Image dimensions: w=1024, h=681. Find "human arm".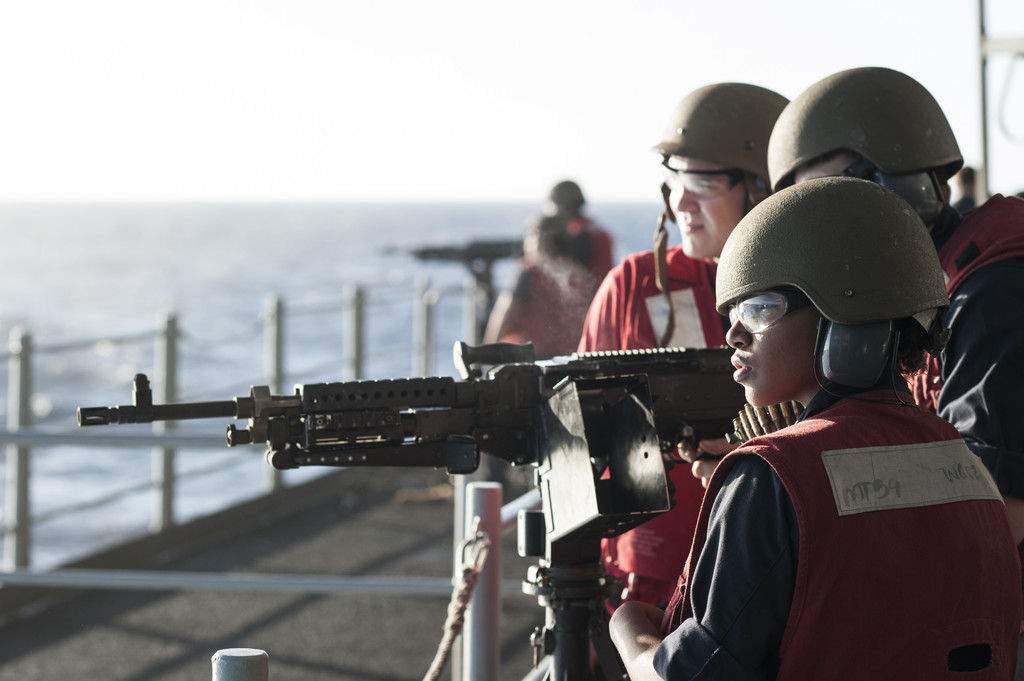
575, 269, 651, 364.
